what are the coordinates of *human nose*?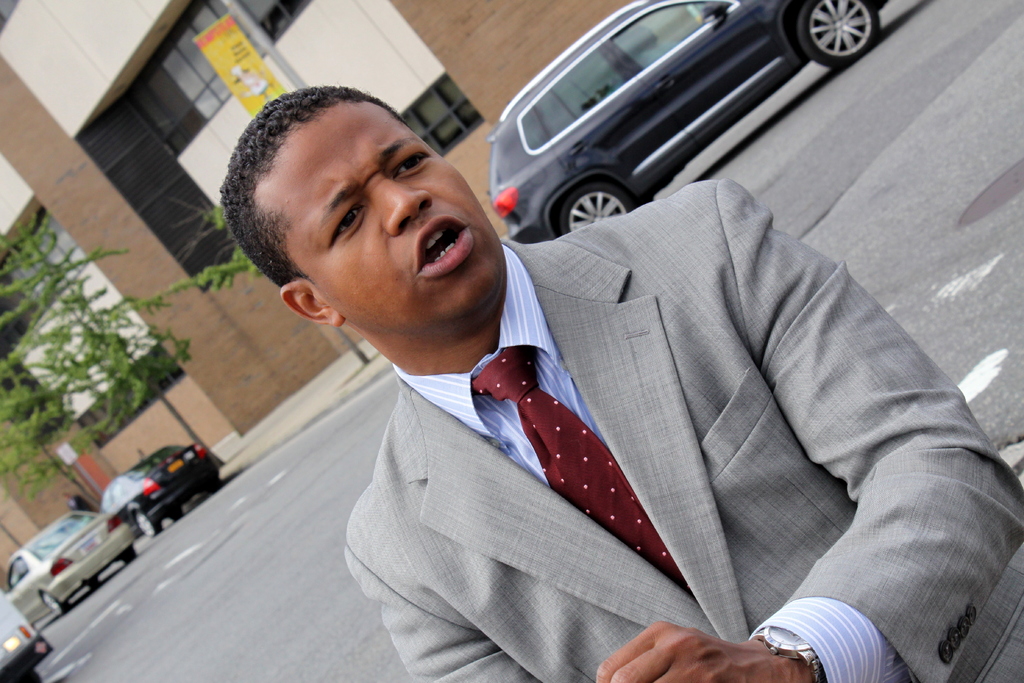
(x1=379, y1=177, x2=433, y2=236).
